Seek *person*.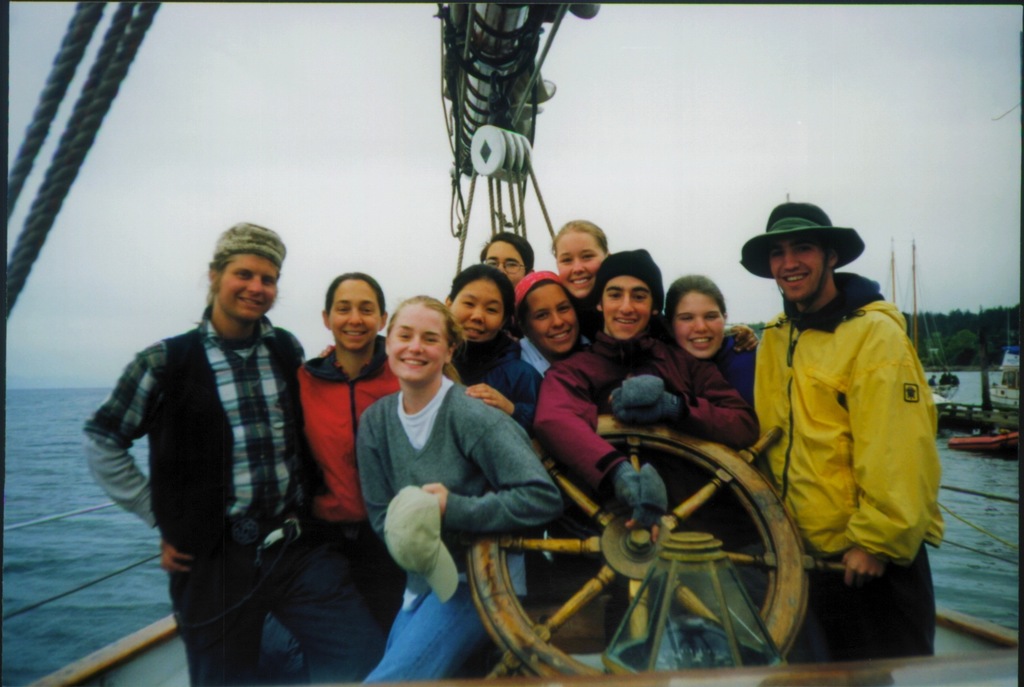
x1=481 y1=232 x2=534 y2=288.
